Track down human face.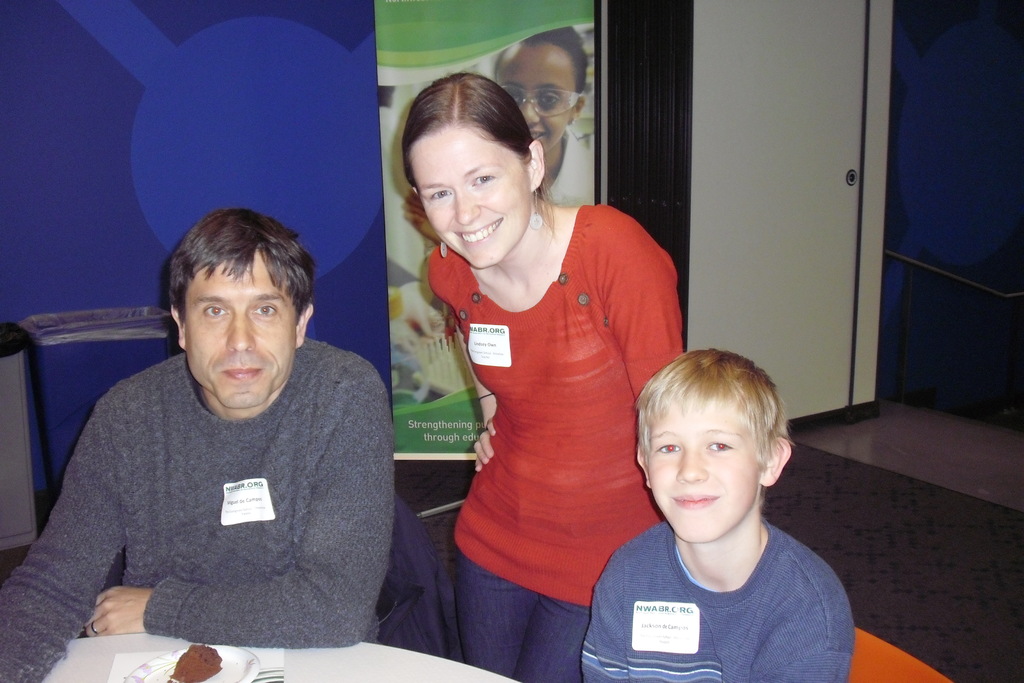
Tracked to bbox=(649, 392, 755, 541).
